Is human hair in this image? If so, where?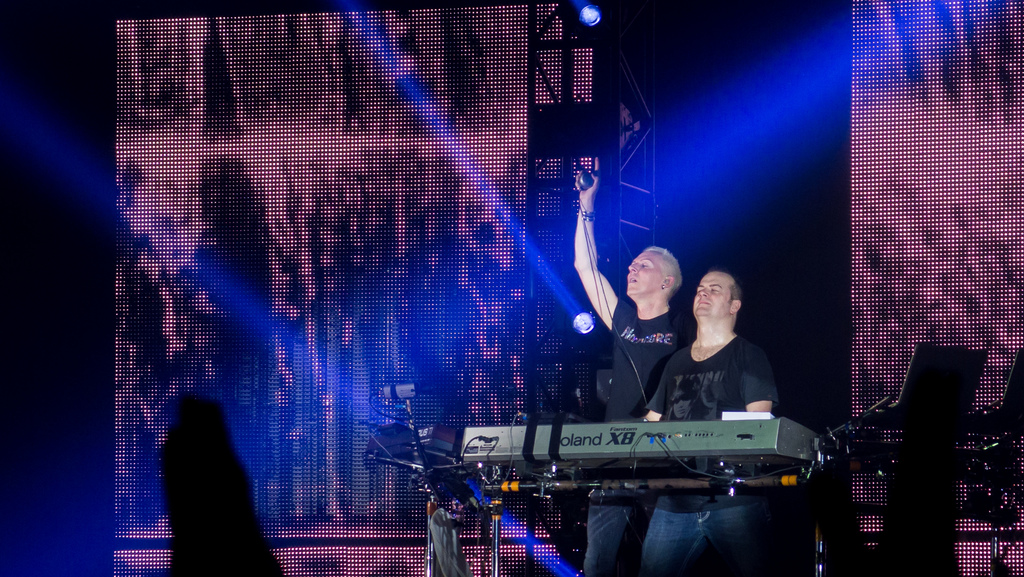
Yes, at Rect(709, 268, 740, 304).
